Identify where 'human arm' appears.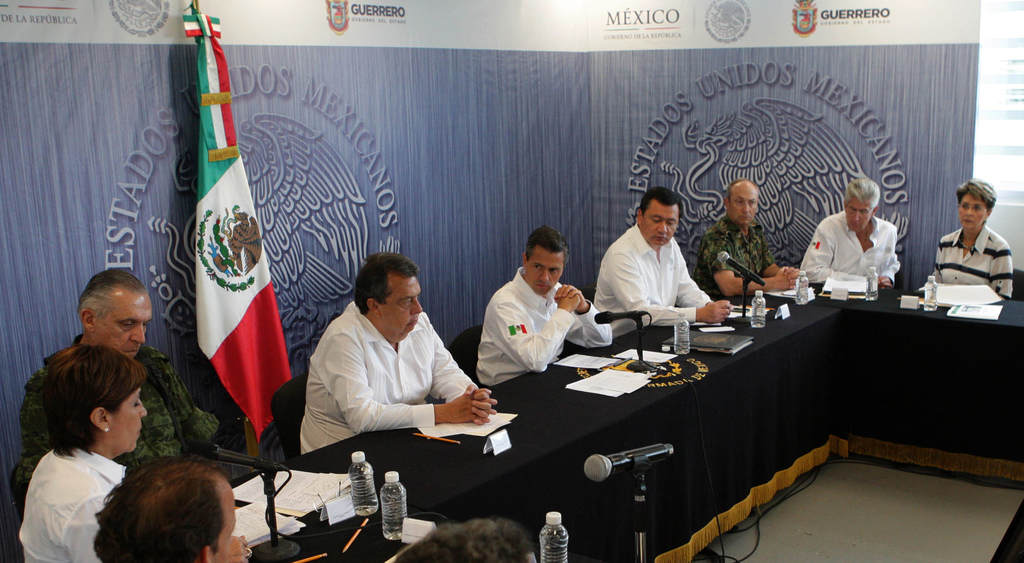
Appears at Rect(709, 234, 803, 300).
